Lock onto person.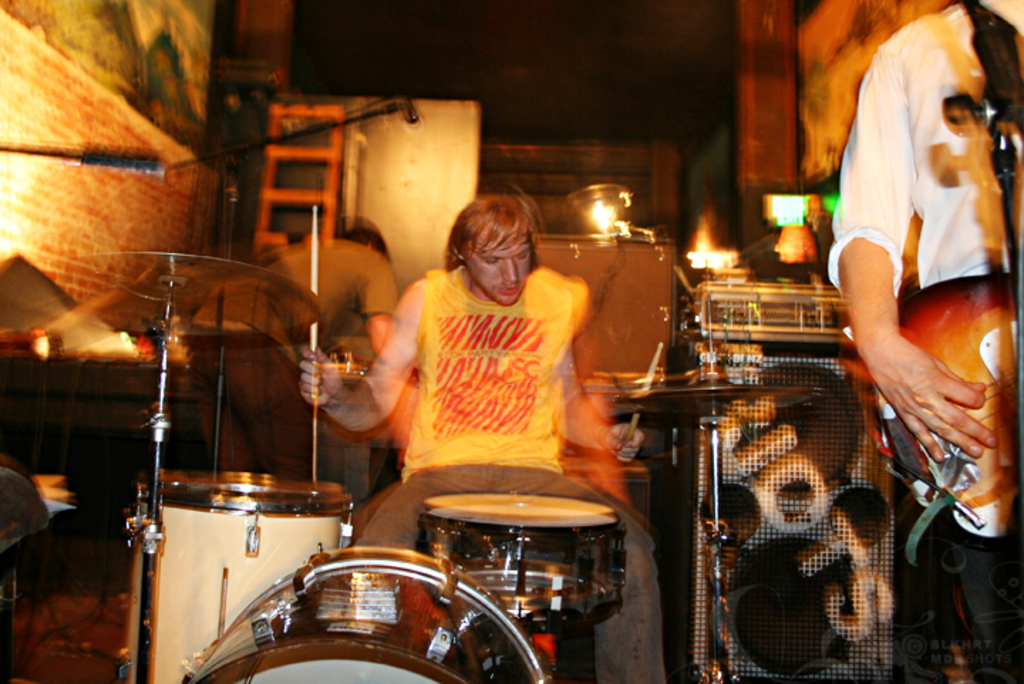
Locked: pyautogui.locateOnScreen(191, 212, 402, 479).
